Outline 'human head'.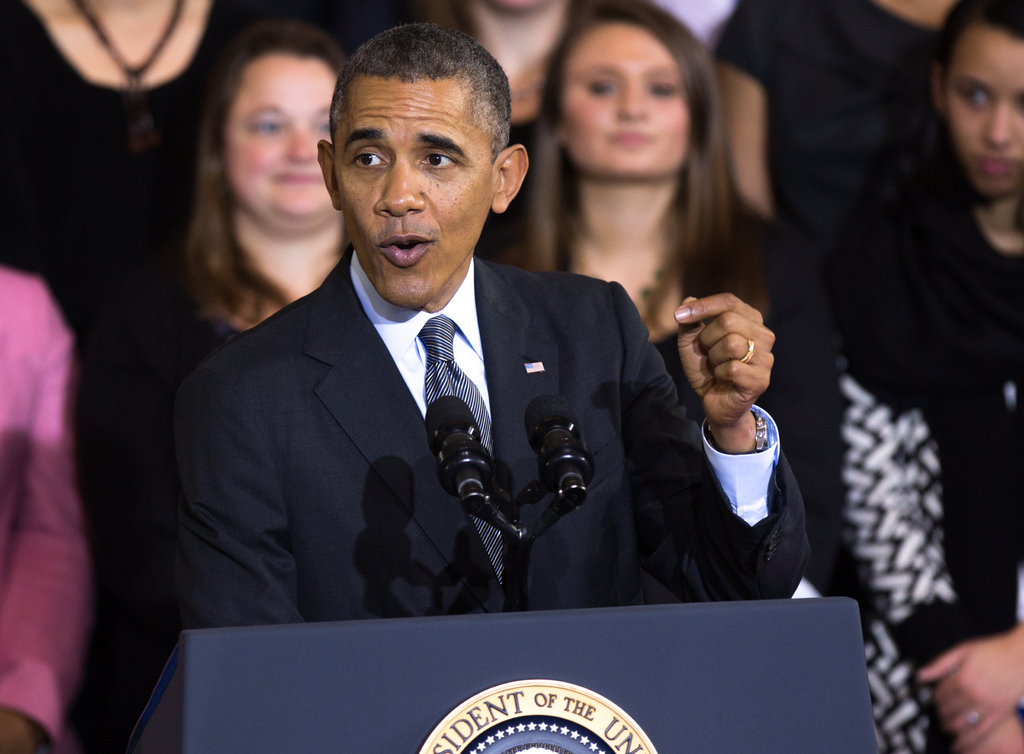
Outline: Rect(535, 0, 726, 181).
